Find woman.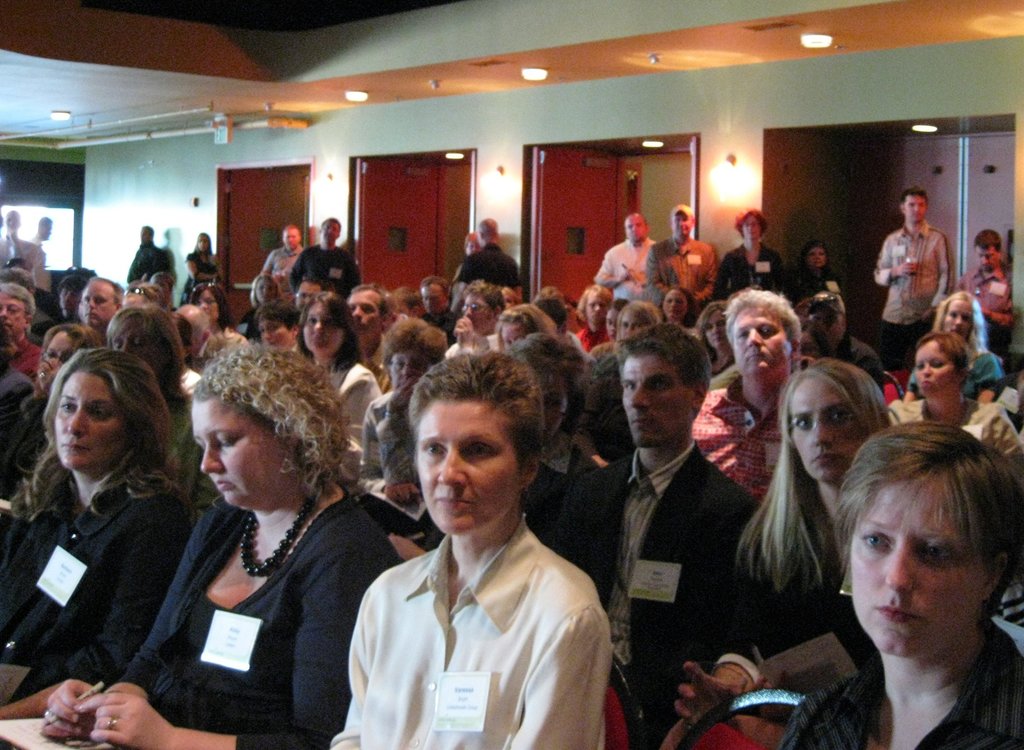
740, 415, 1023, 749.
